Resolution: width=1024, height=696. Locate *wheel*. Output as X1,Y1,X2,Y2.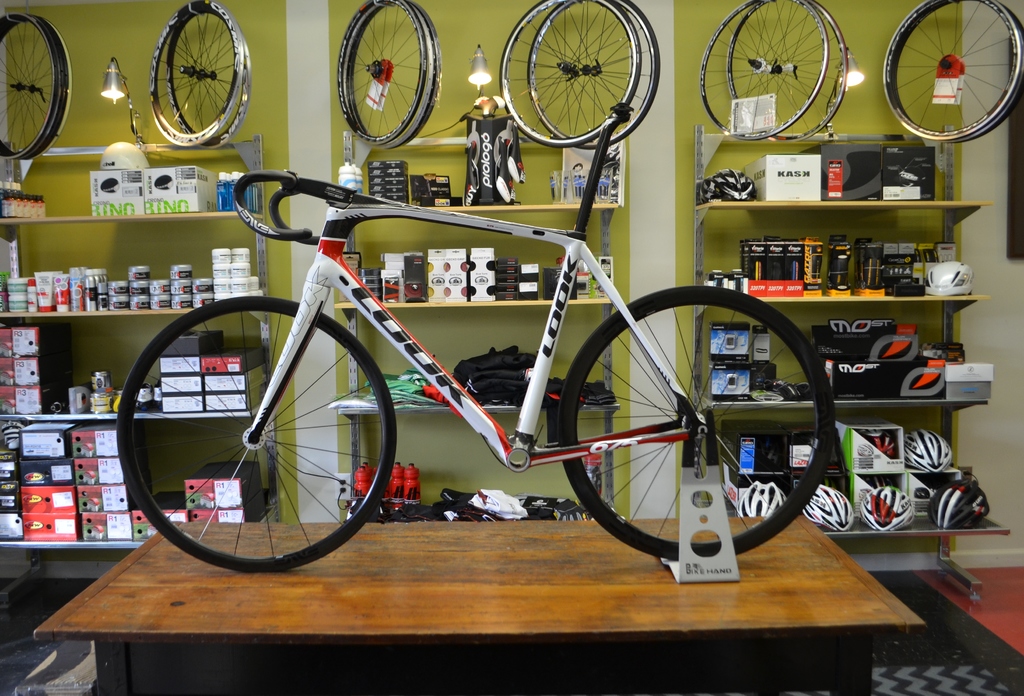
725,0,846,142.
